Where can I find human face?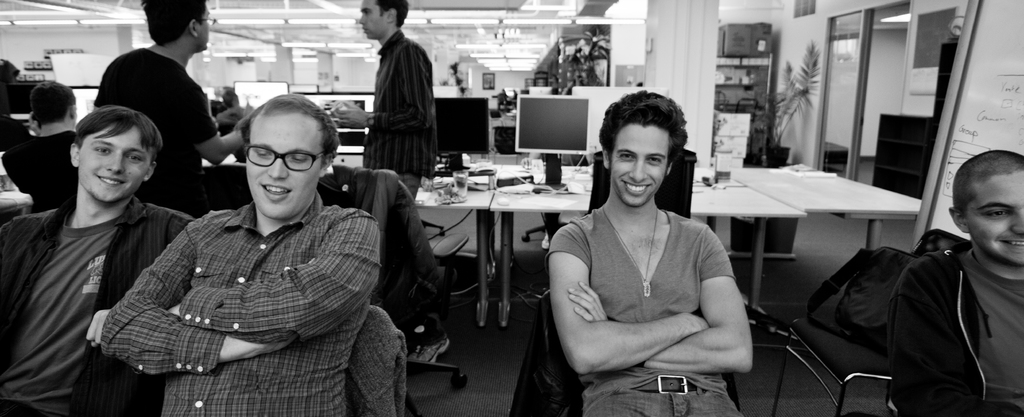
You can find it at (left=609, top=125, right=671, bottom=211).
